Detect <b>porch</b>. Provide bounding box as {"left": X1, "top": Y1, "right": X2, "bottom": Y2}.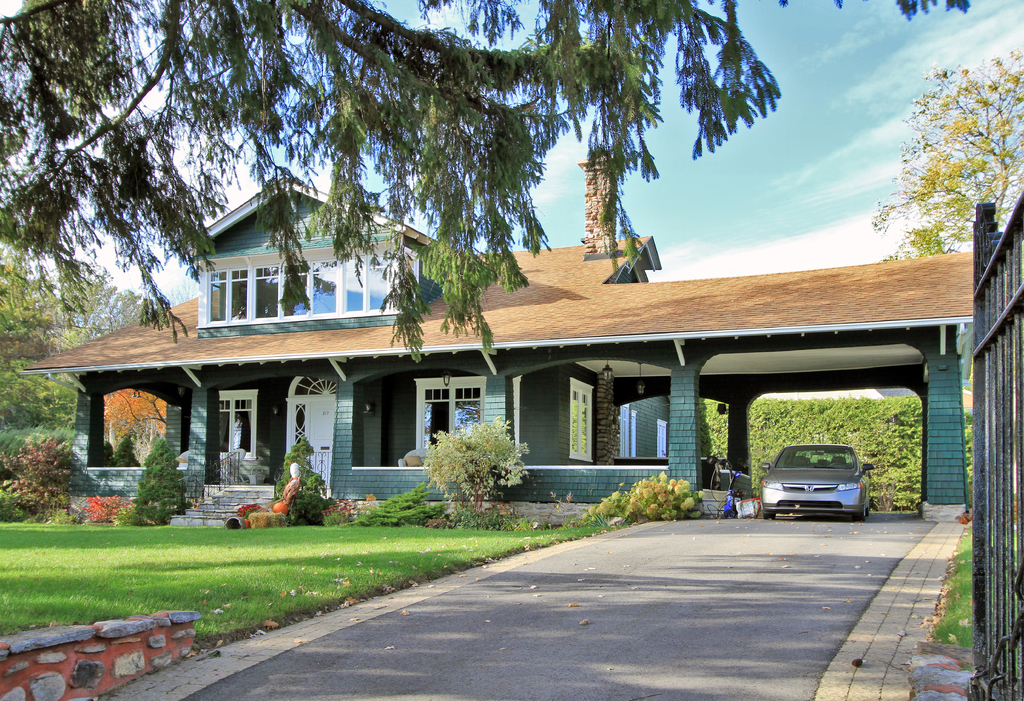
{"left": 70, "top": 461, "right": 332, "bottom": 532}.
